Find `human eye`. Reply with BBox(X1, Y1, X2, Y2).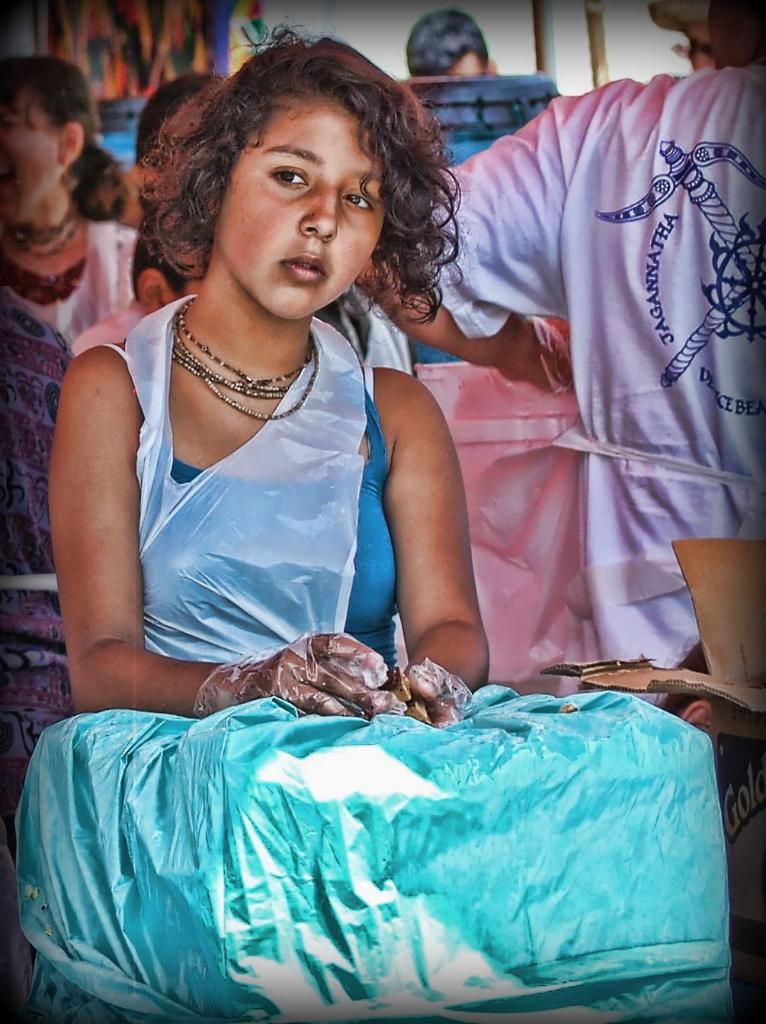
BBox(266, 160, 314, 192).
